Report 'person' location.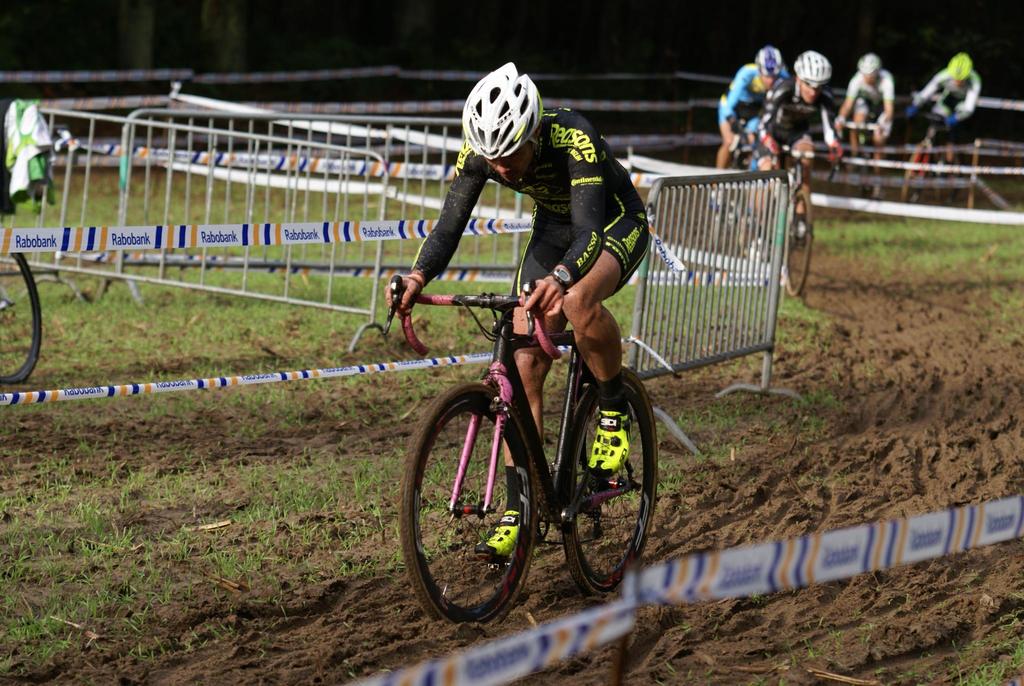
Report: 753:50:845:282.
